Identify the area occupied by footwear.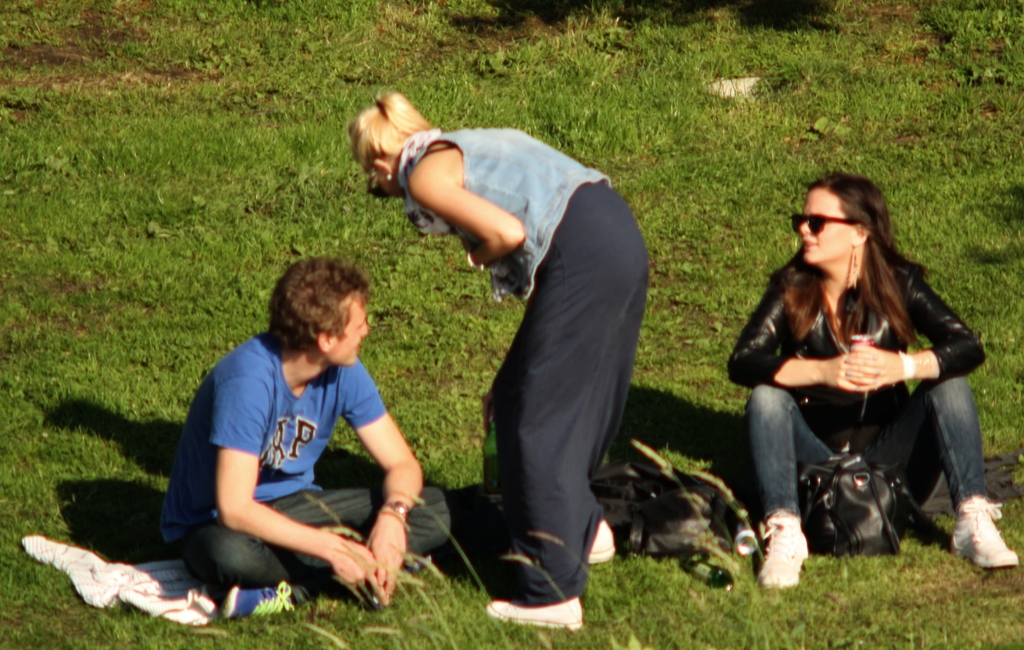
Area: x1=766 y1=511 x2=819 y2=605.
